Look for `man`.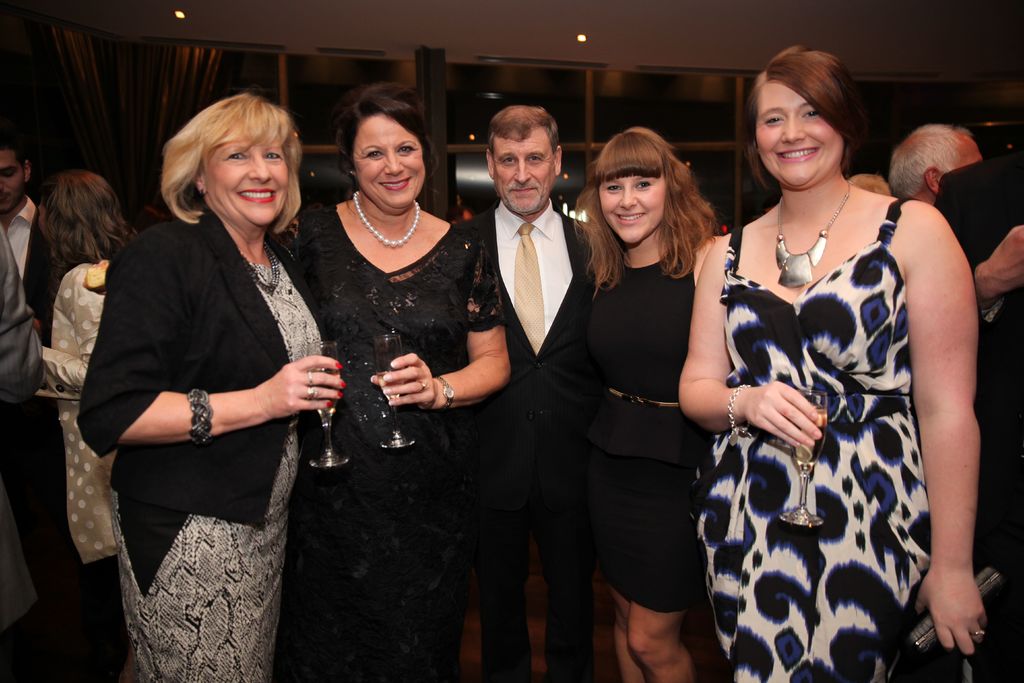
Found: bbox=[0, 139, 67, 349].
